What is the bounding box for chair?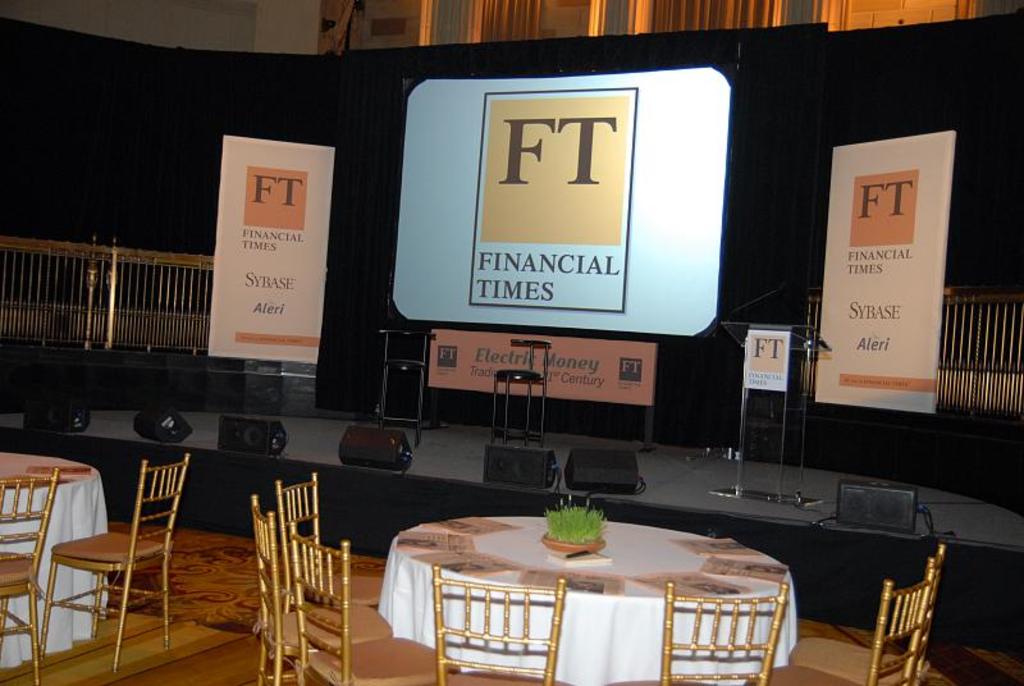
bbox=(378, 326, 433, 451).
